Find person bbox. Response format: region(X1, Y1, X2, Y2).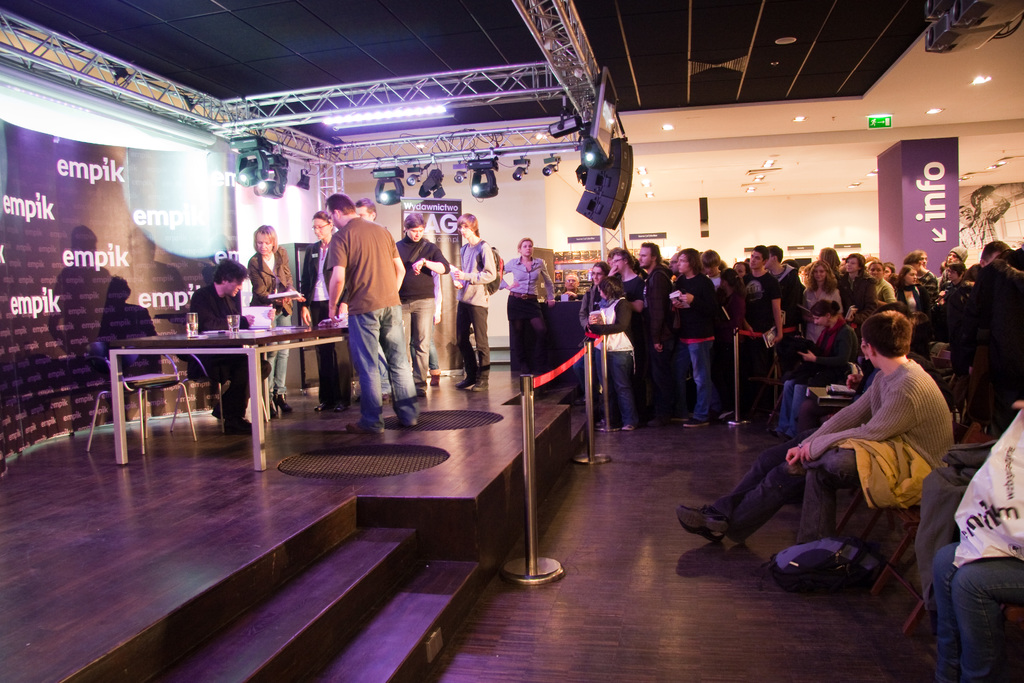
region(396, 206, 451, 396).
